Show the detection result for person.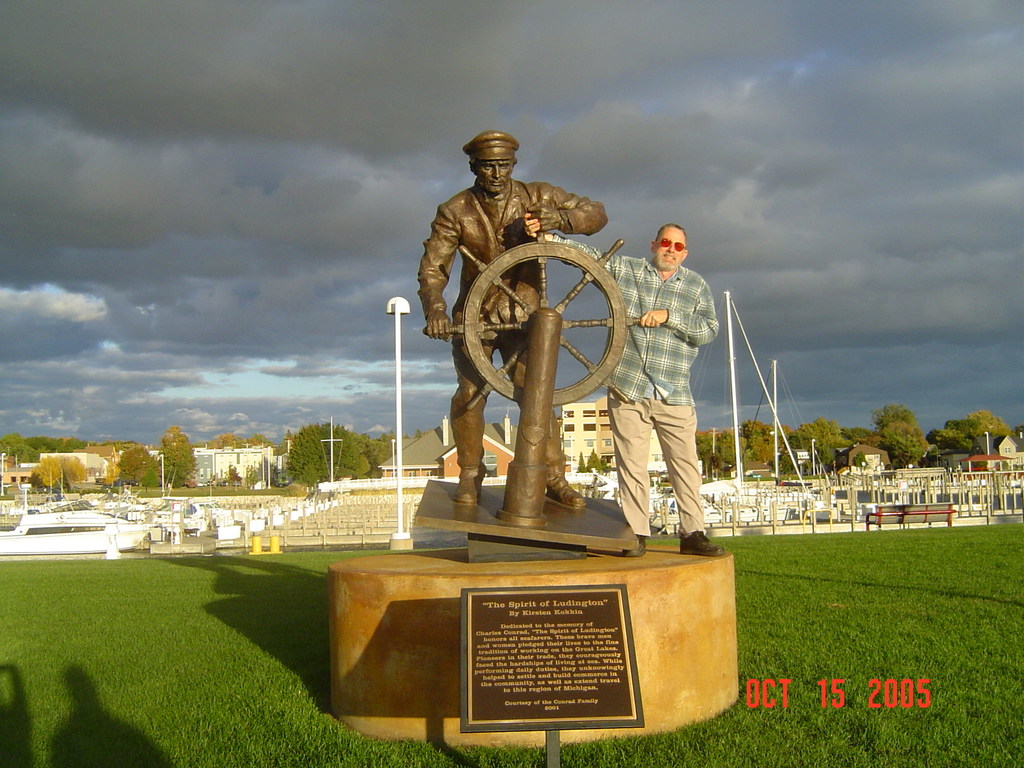
pyautogui.locateOnScreen(419, 130, 611, 511).
